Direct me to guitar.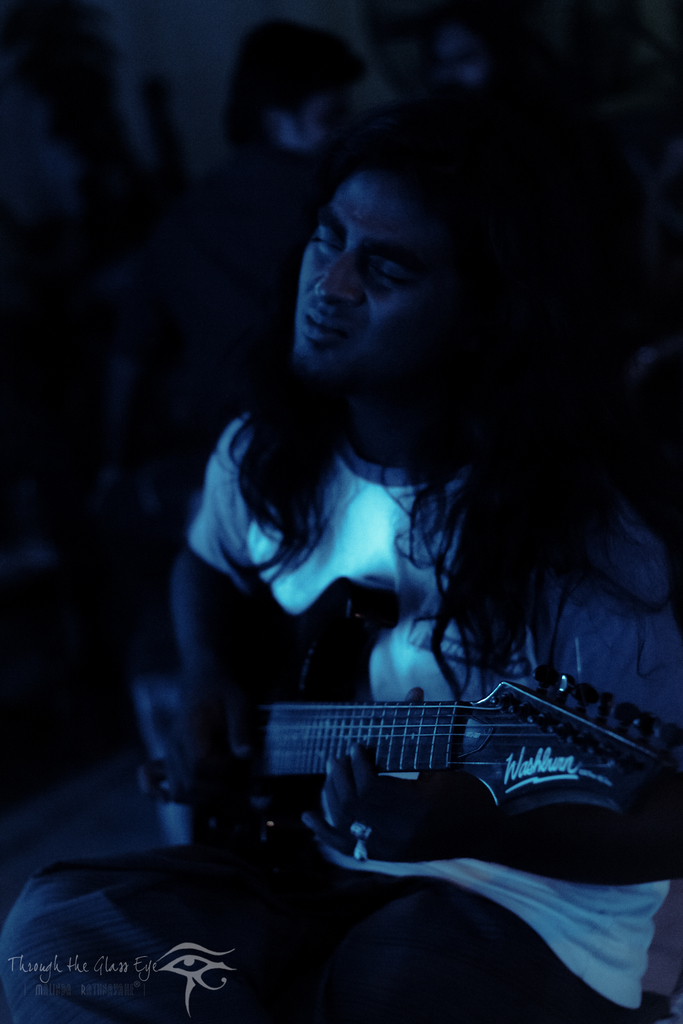
Direction: bbox(186, 578, 627, 900).
